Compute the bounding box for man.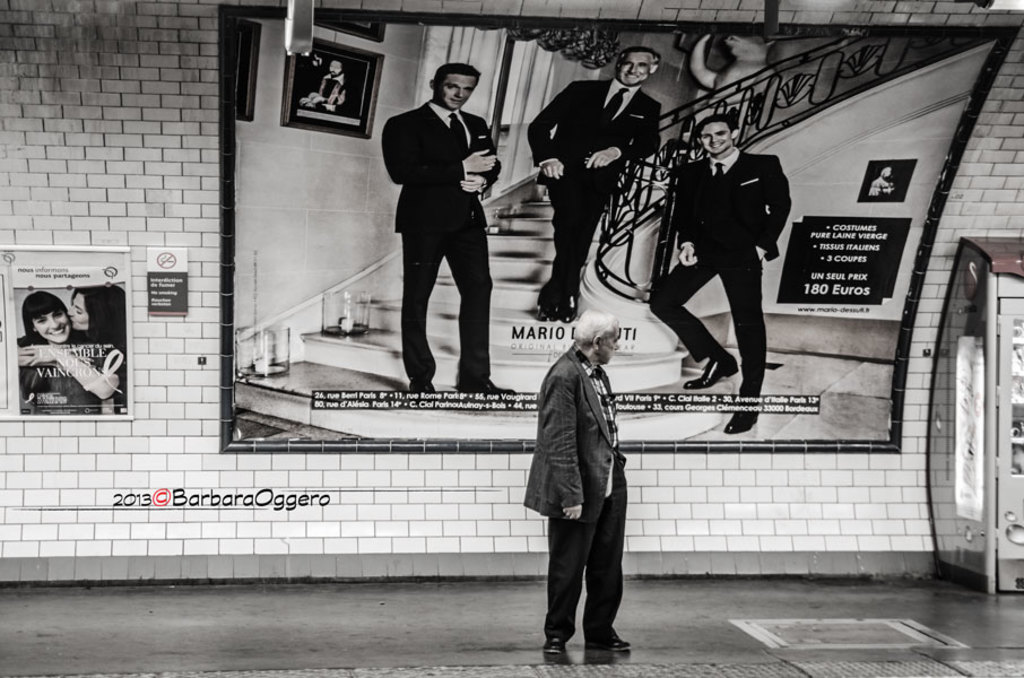
BBox(381, 62, 514, 393).
